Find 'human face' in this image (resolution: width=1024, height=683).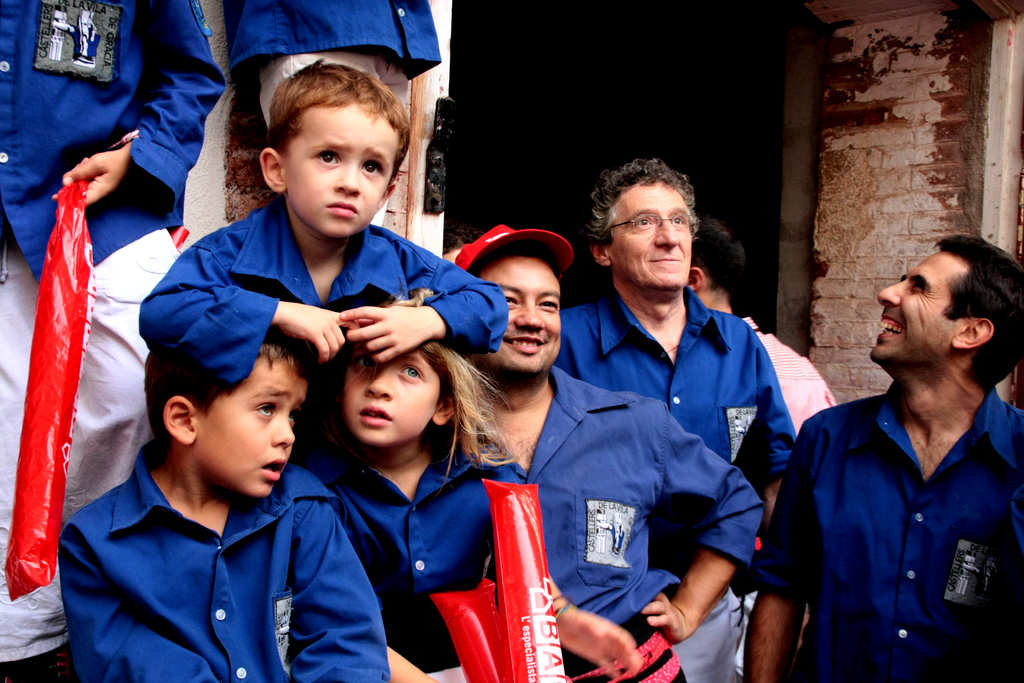
(616,183,692,285).
